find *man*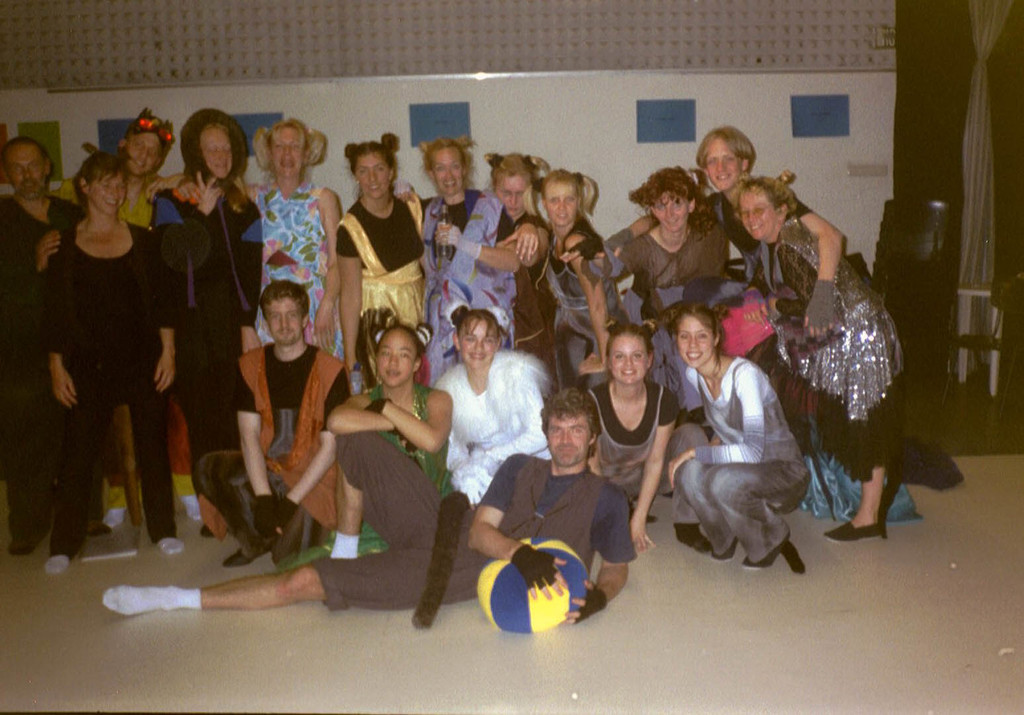
box(150, 119, 270, 536)
